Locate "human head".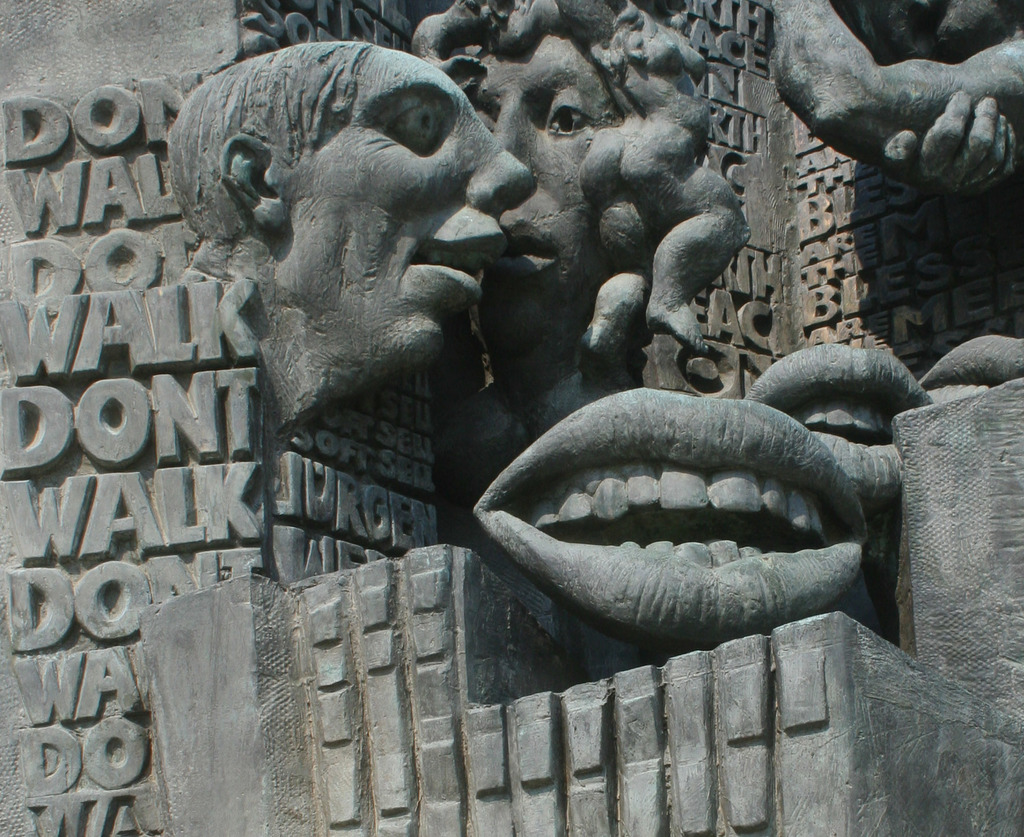
Bounding box: left=171, top=51, right=487, bottom=471.
